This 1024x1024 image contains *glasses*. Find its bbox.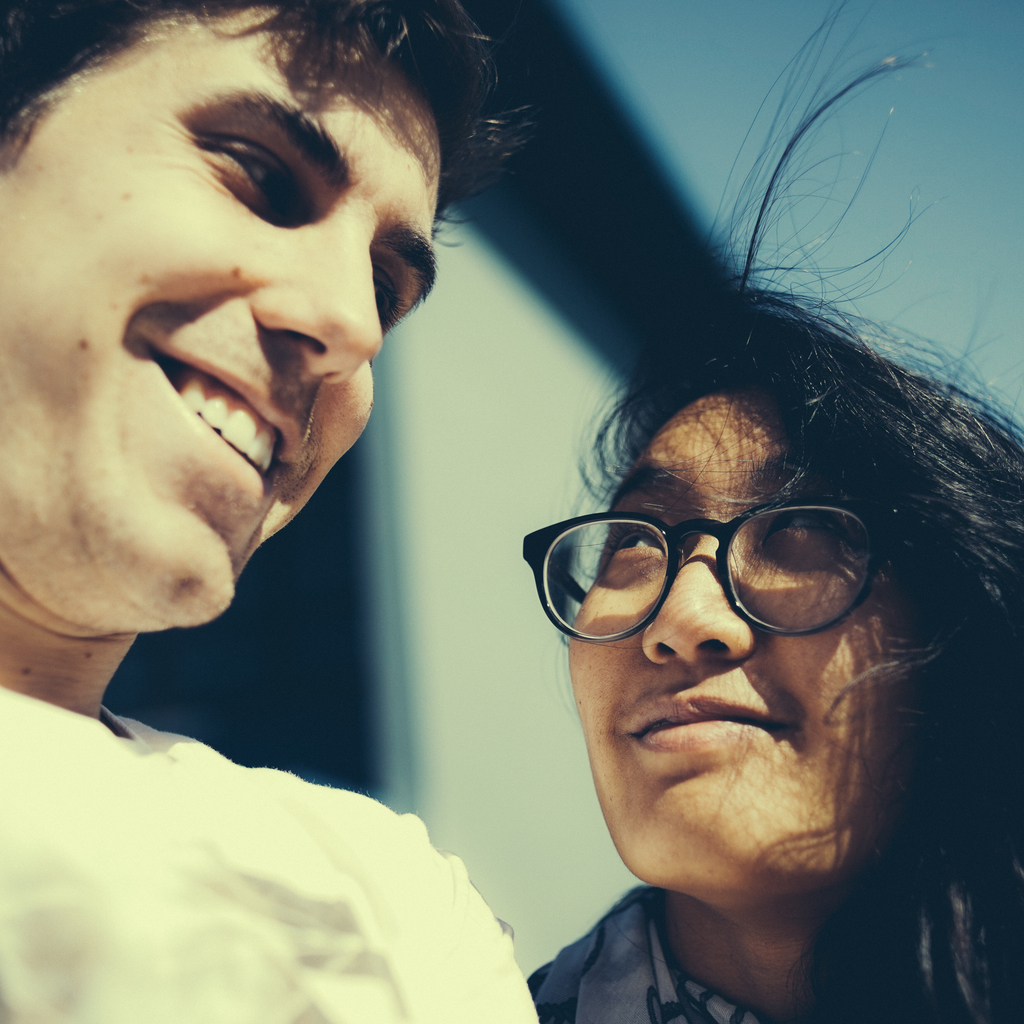
<bbox>536, 499, 879, 674</bbox>.
